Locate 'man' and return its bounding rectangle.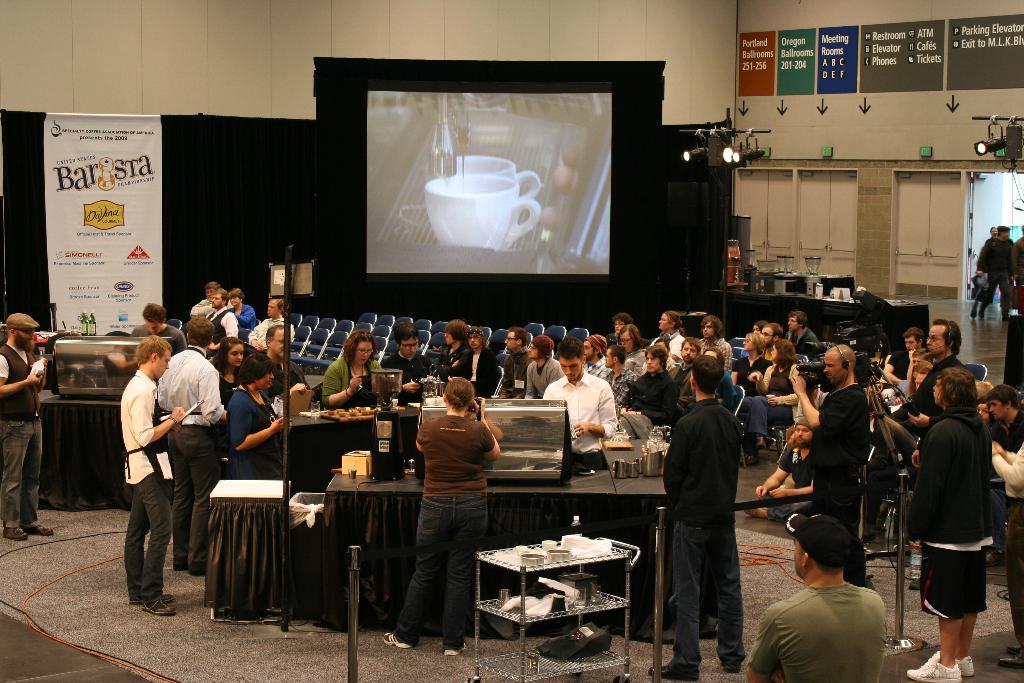
left=790, top=345, right=868, bottom=586.
